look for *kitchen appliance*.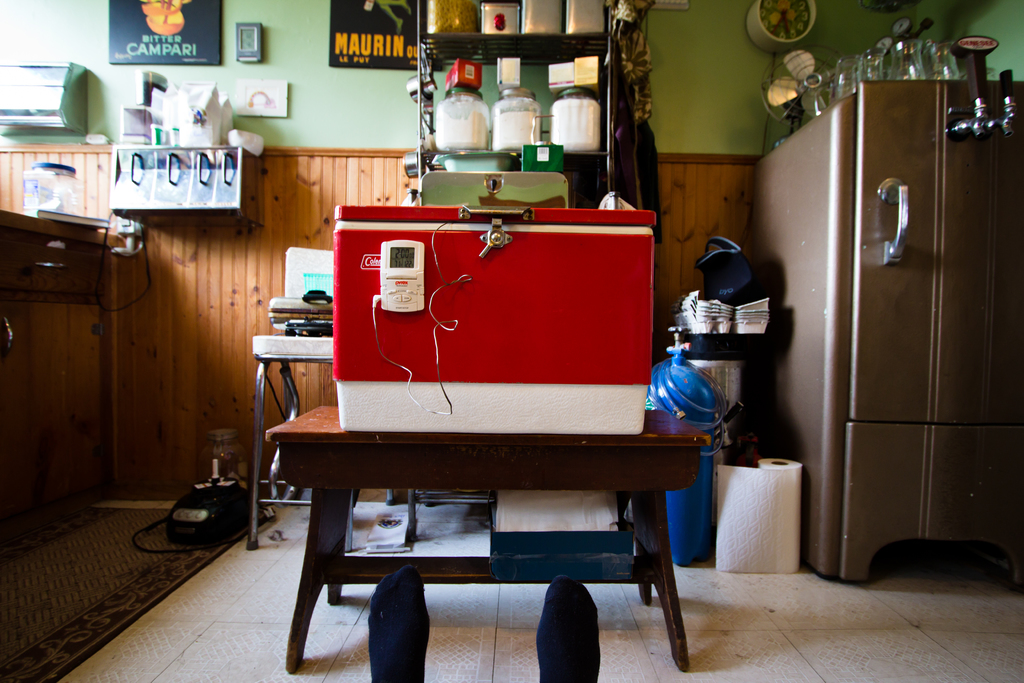
Found: 436 59 489 154.
